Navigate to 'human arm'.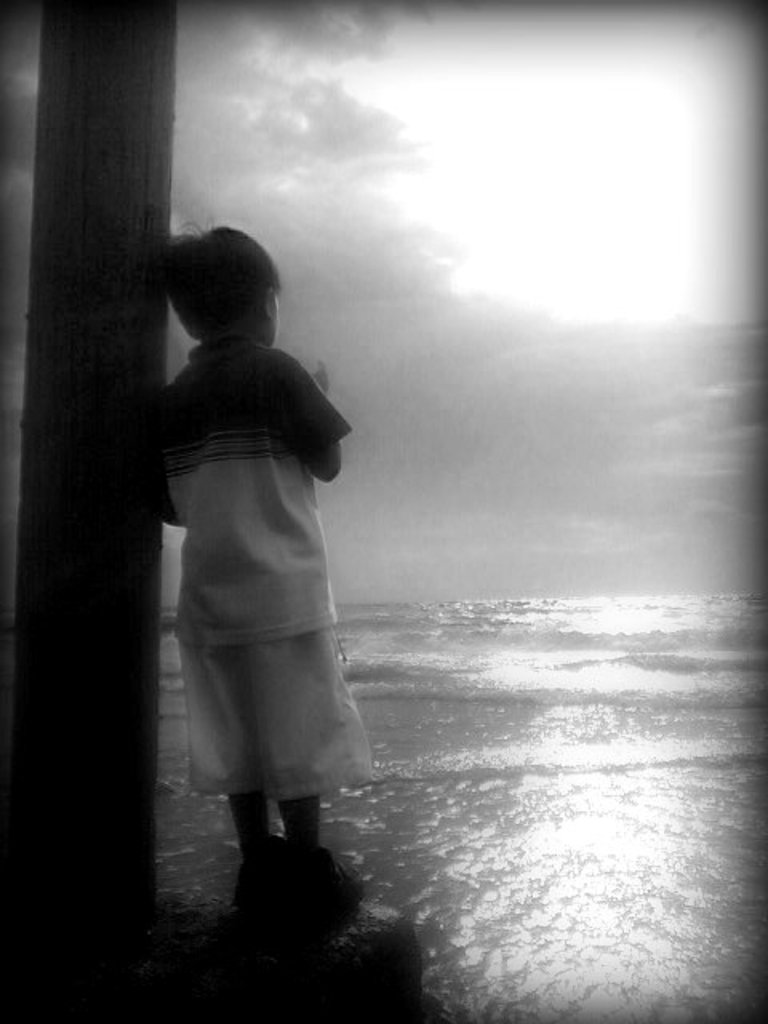
Navigation target: (left=166, top=389, right=195, bottom=528).
